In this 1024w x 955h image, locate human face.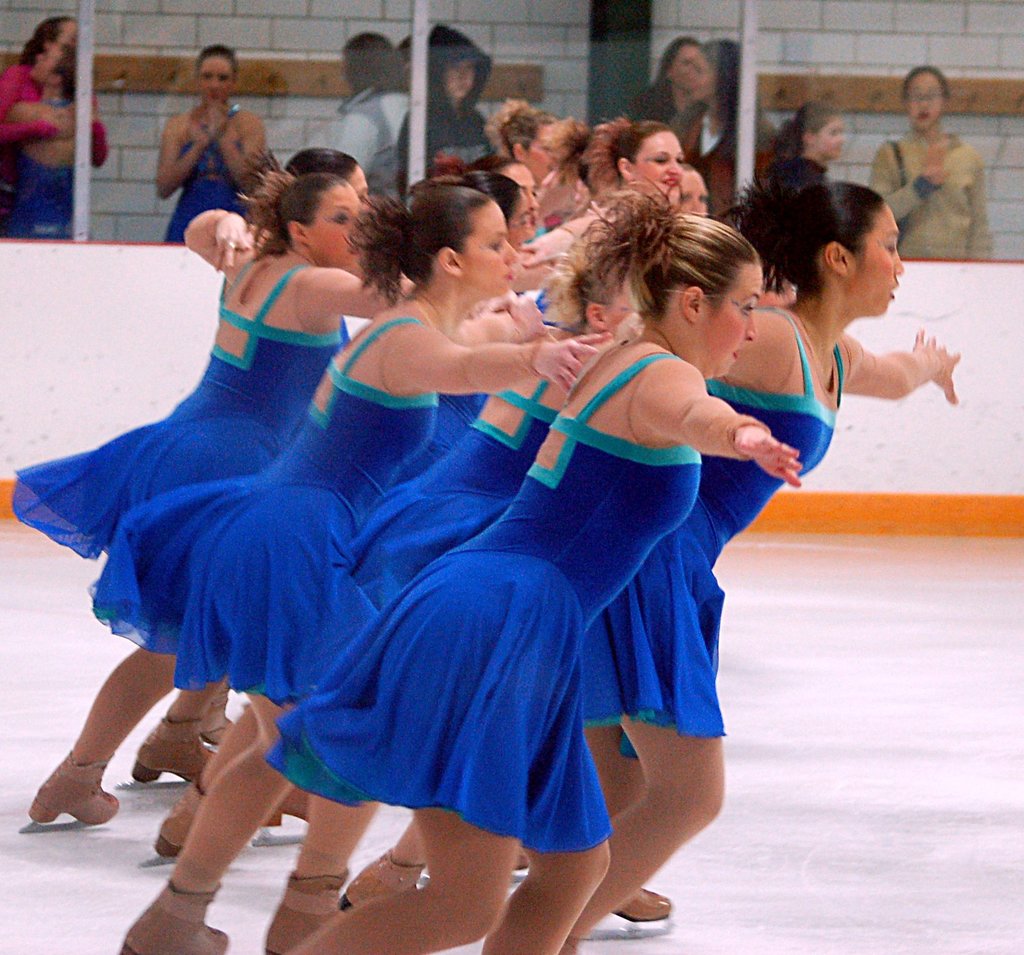
Bounding box: box(442, 58, 475, 104).
